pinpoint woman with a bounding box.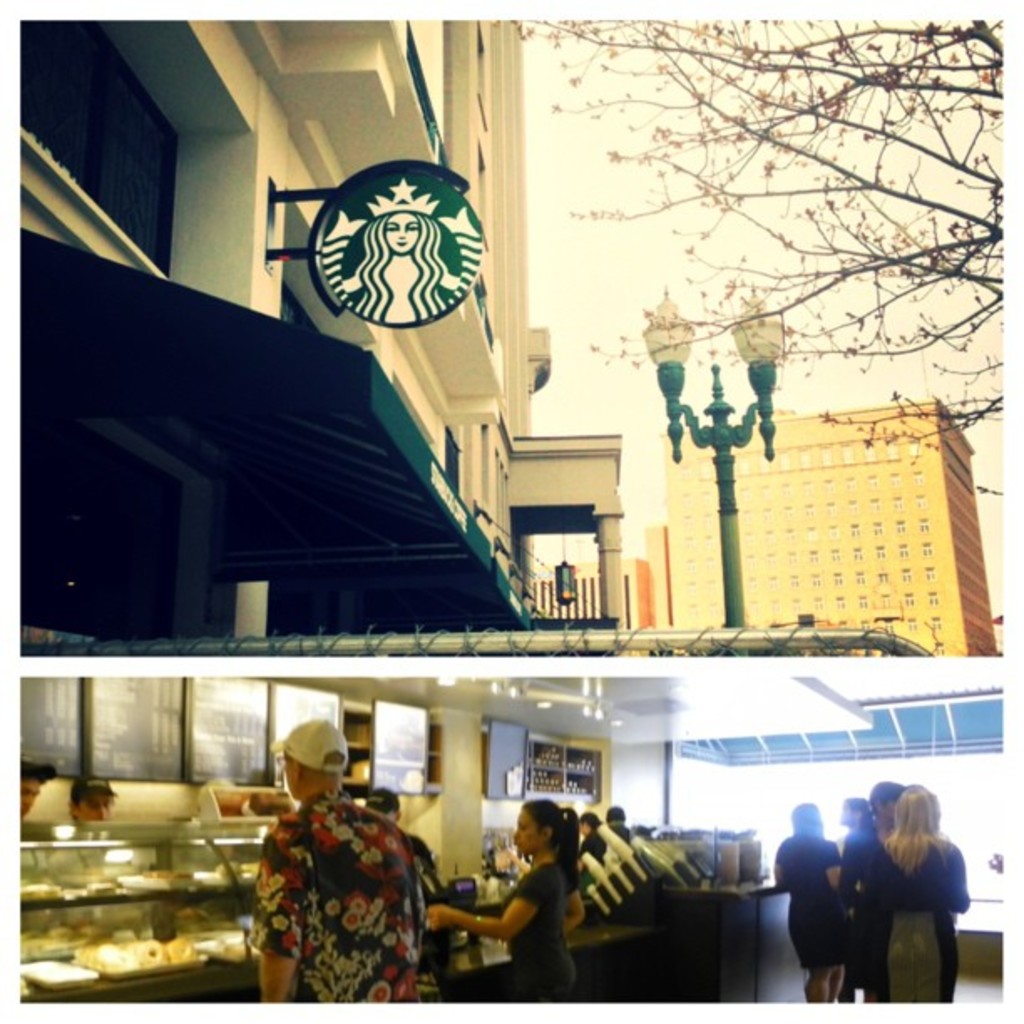
l=837, t=791, r=994, b=1023.
